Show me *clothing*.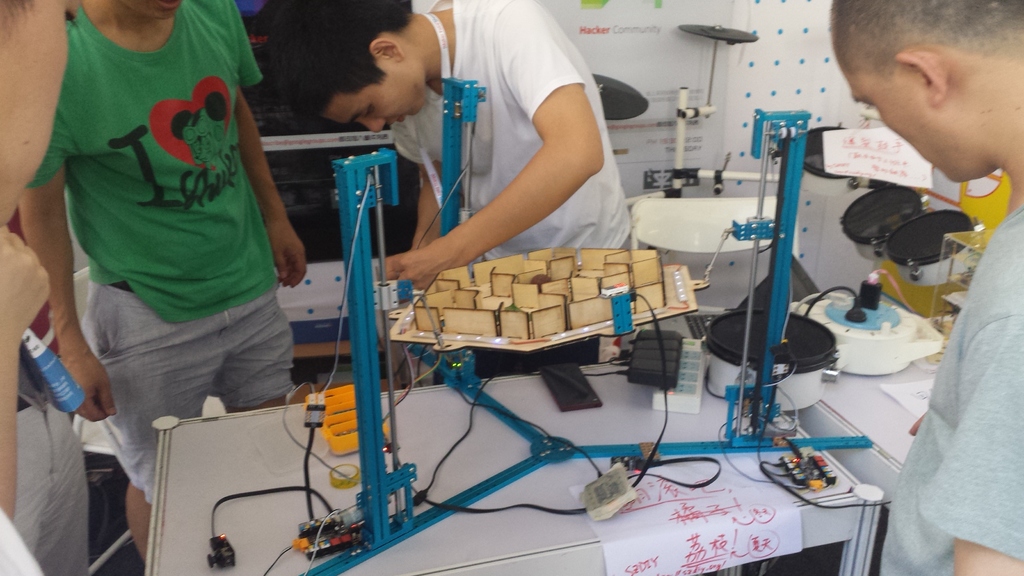
*clothing* is here: (x1=880, y1=198, x2=1023, y2=575).
